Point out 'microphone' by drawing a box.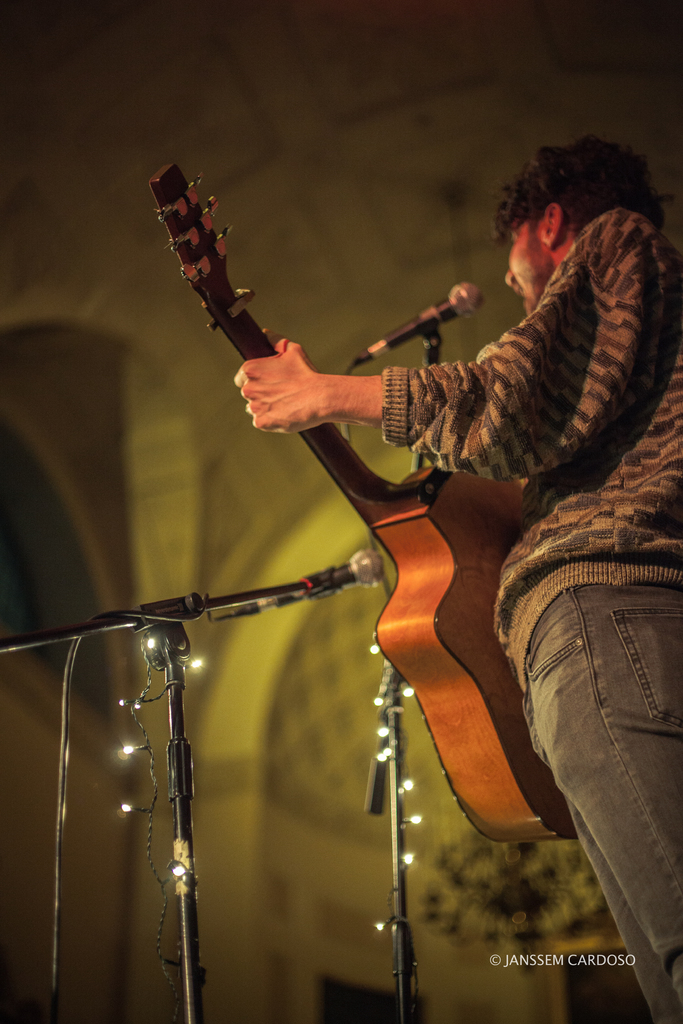
[253, 545, 386, 609].
